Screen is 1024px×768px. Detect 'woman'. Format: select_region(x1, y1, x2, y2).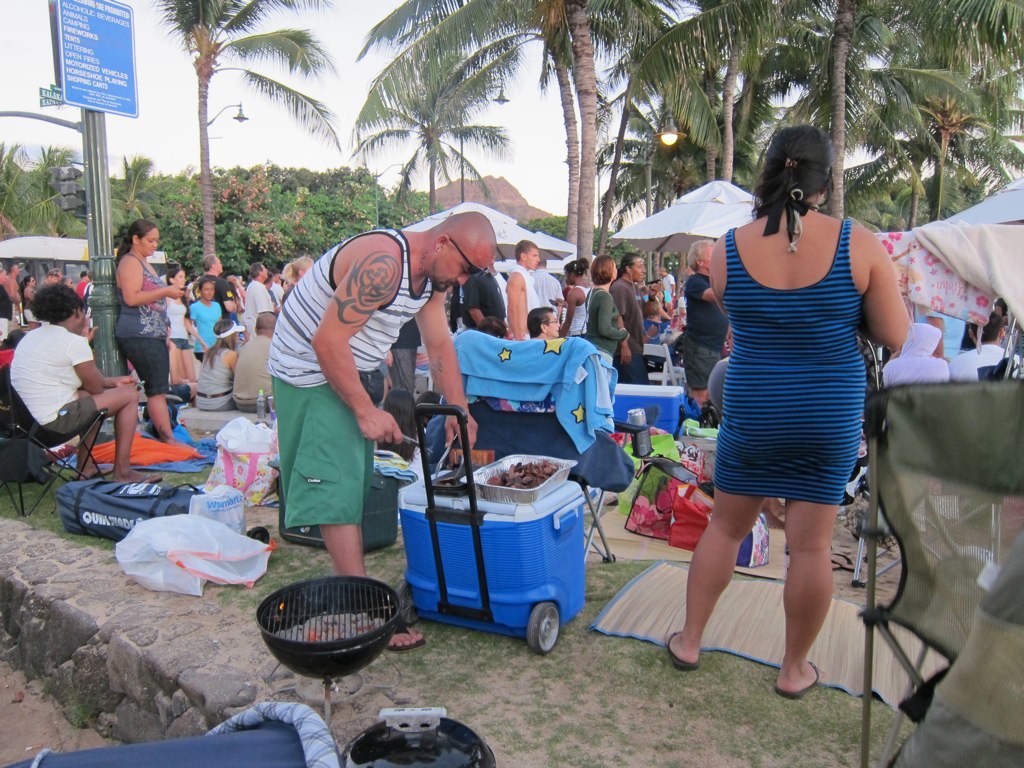
select_region(19, 272, 39, 327).
